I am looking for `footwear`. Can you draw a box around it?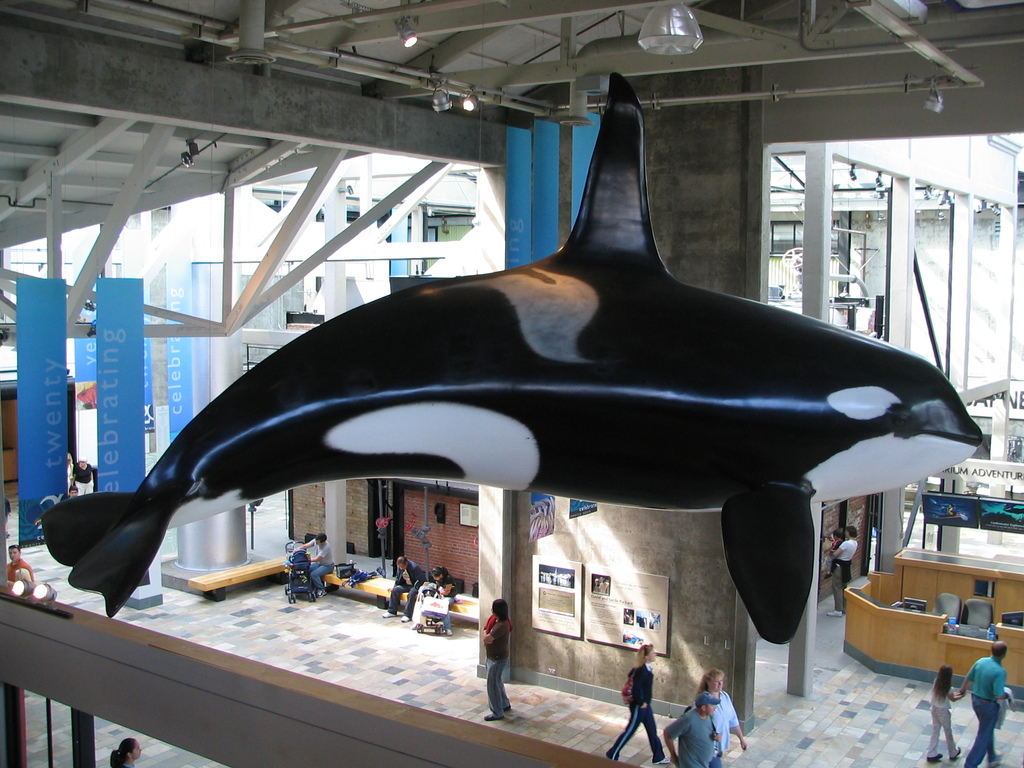
Sure, the bounding box is (314,591,325,599).
